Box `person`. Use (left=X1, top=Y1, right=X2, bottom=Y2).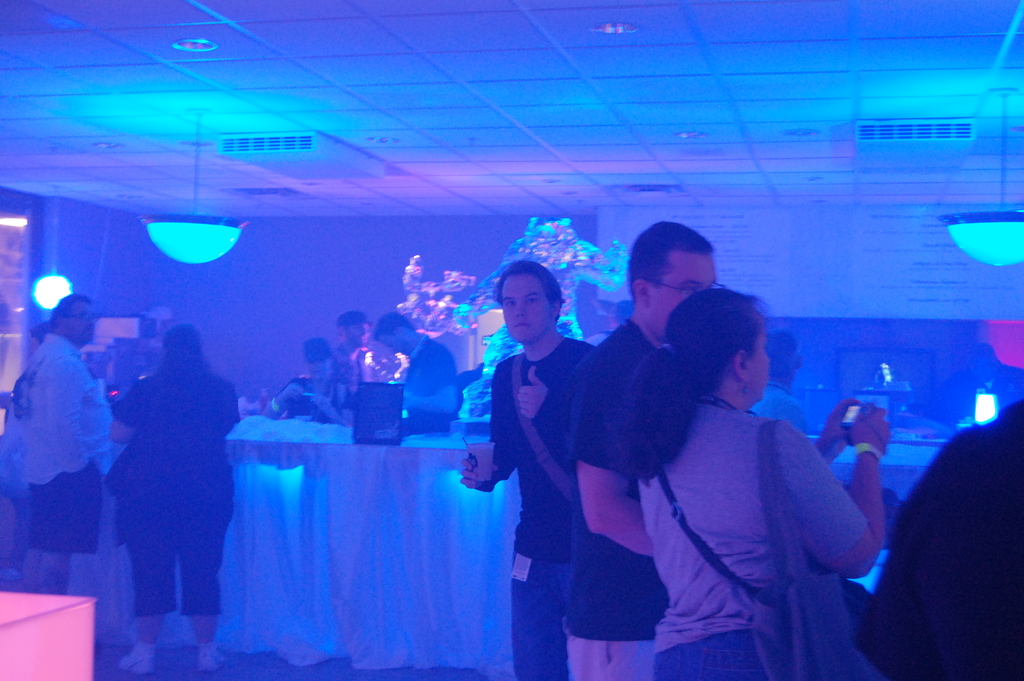
(left=9, top=290, right=114, bottom=595).
